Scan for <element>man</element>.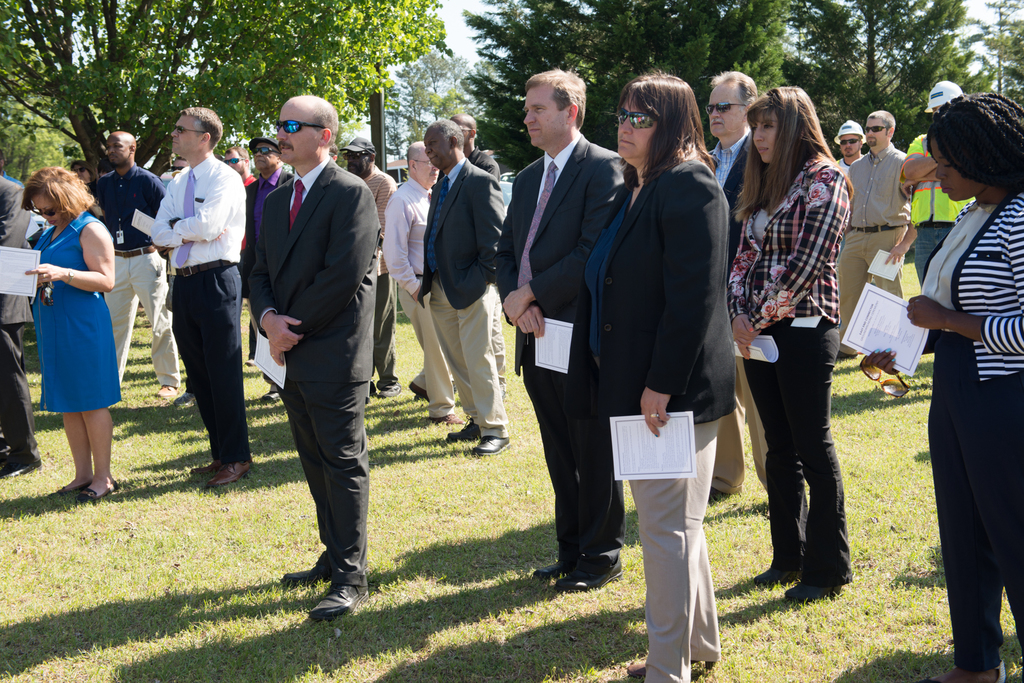
Scan result: Rect(147, 105, 246, 484).
